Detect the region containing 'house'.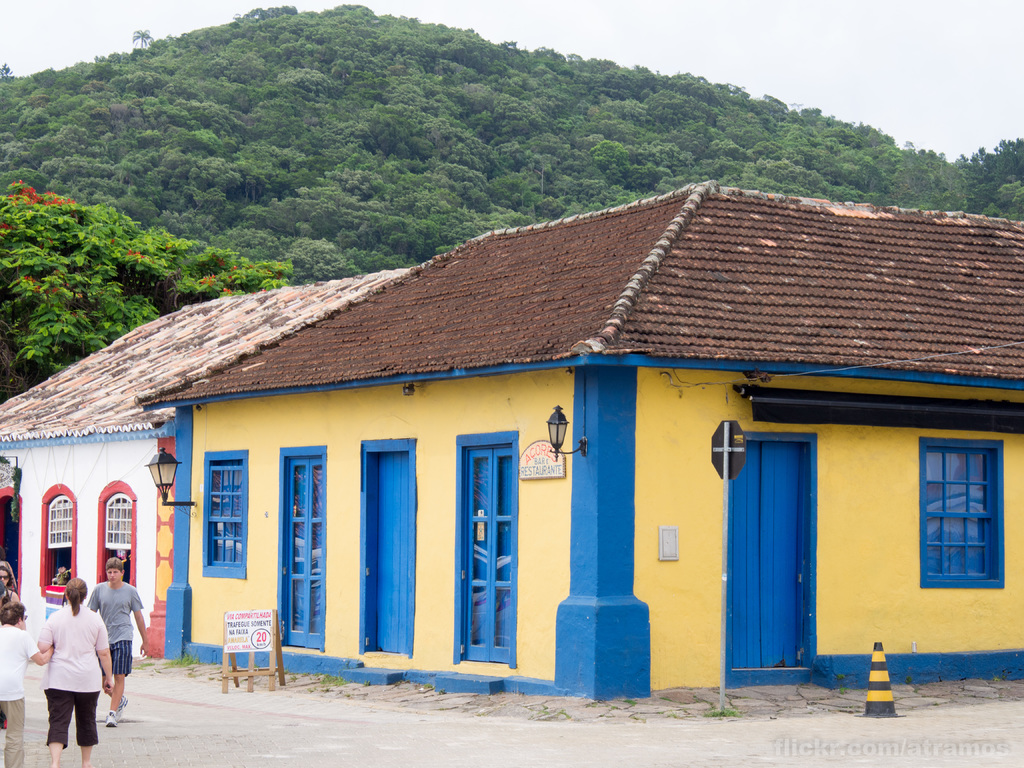
locate(0, 265, 413, 669).
